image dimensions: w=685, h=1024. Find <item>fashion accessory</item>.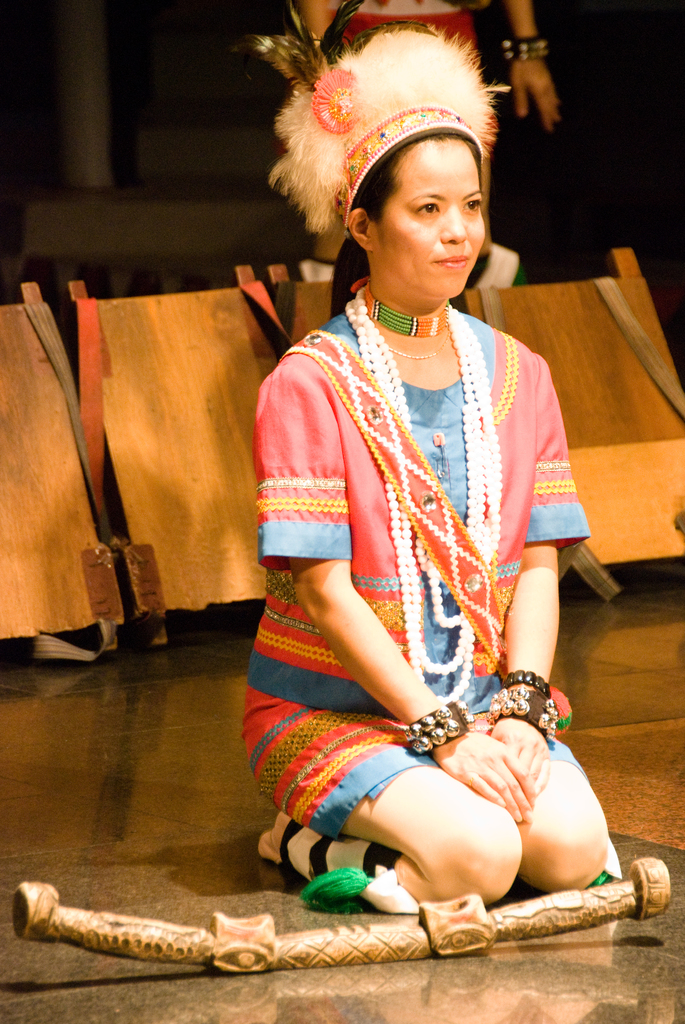
[left=501, top=33, right=548, bottom=54].
